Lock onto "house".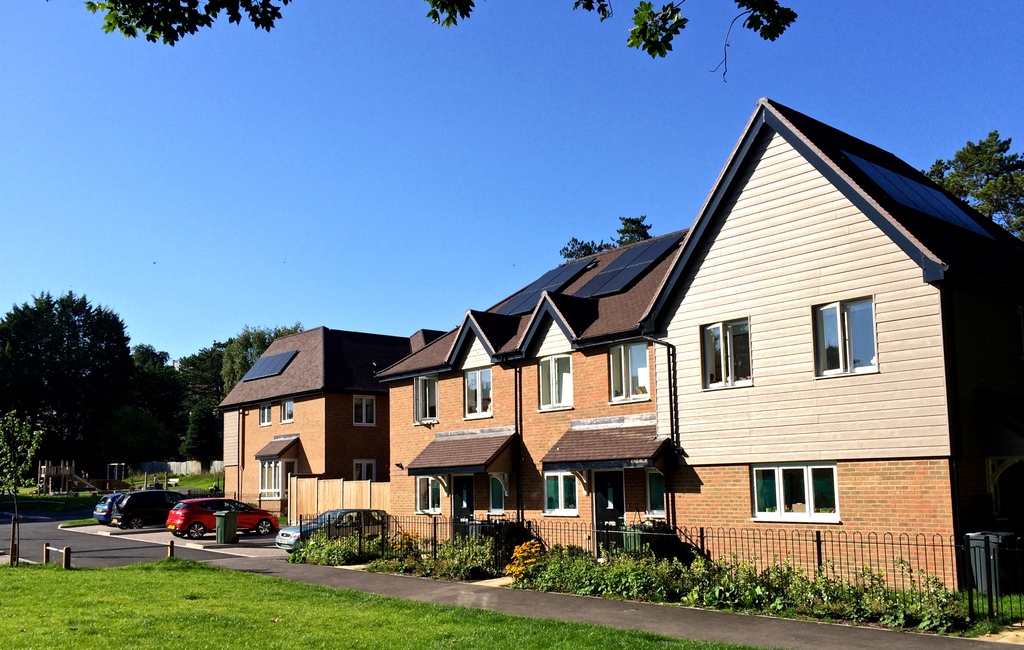
Locked: 362/98/1023/610.
